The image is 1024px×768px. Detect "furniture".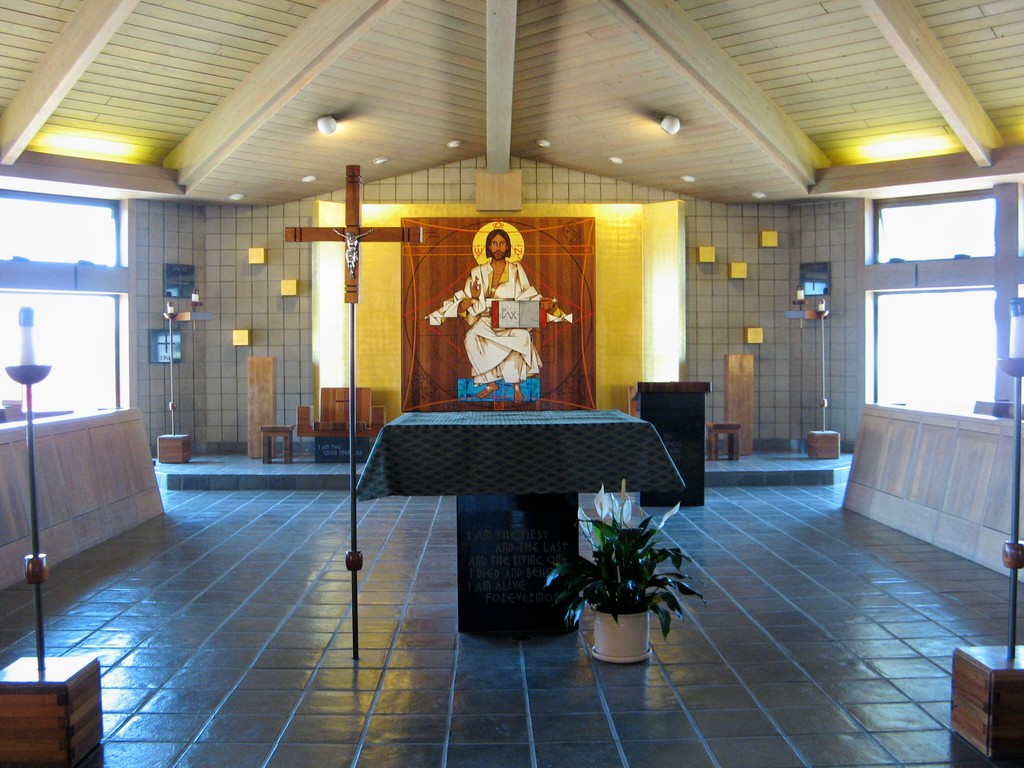
Detection: select_region(296, 389, 386, 463).
